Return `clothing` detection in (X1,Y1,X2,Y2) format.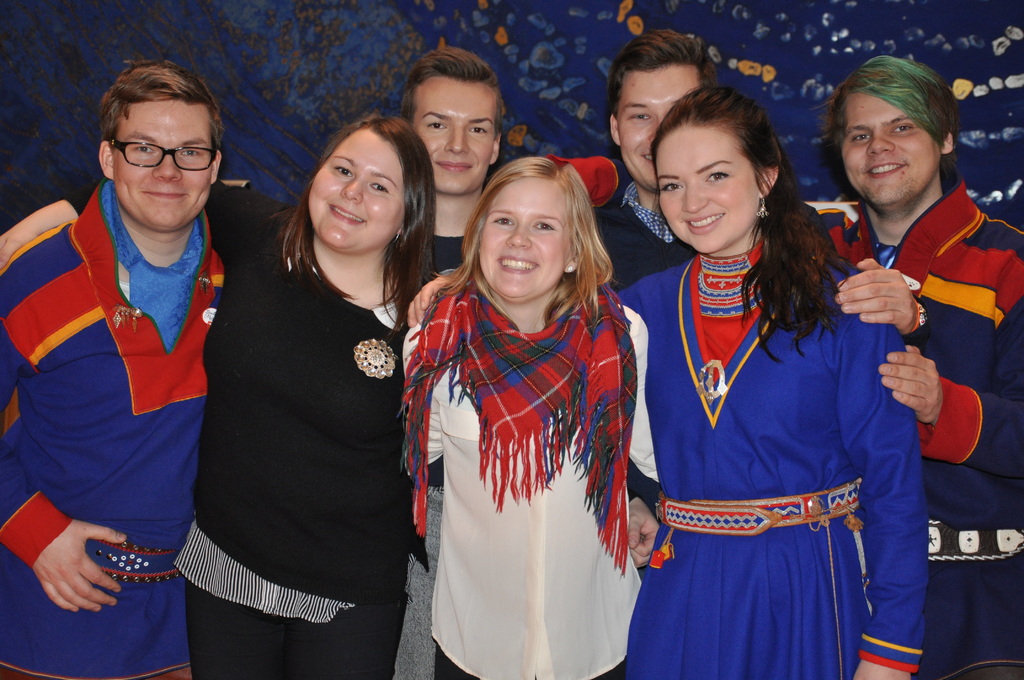
(202,189,426,679).
